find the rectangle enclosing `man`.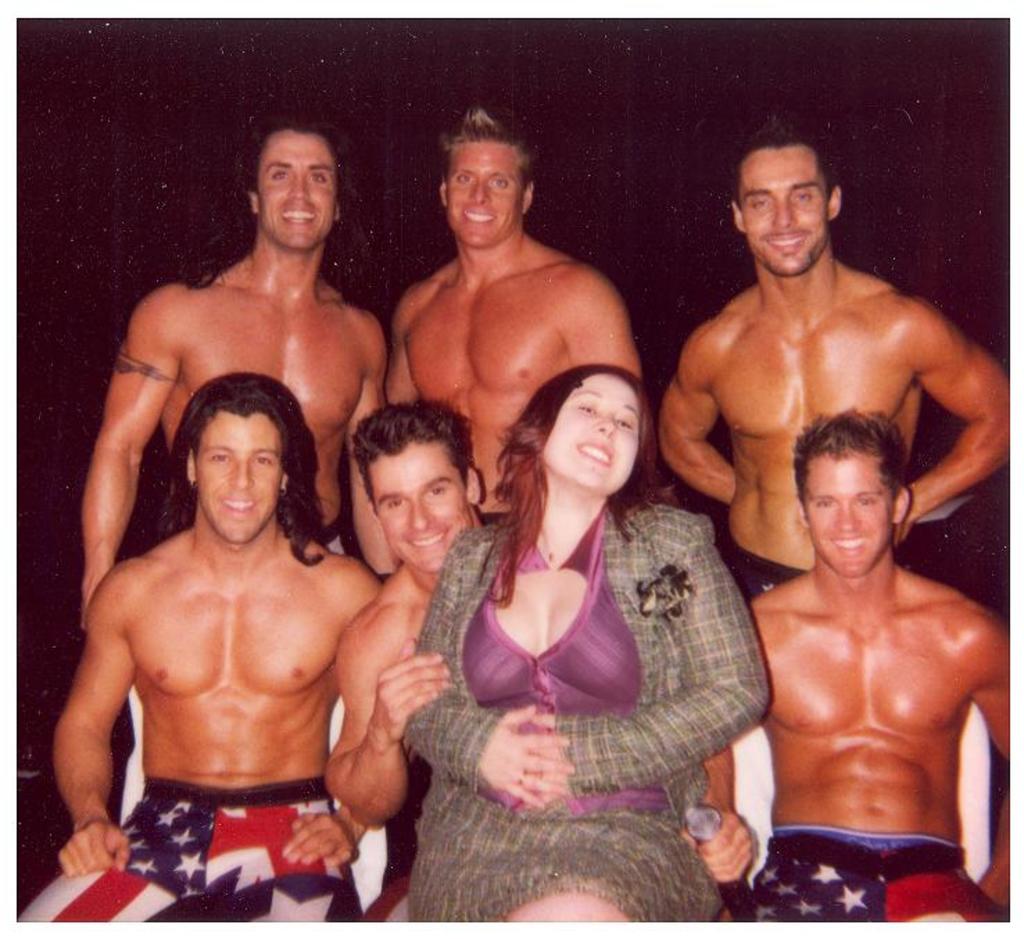
74/117/405/637.
